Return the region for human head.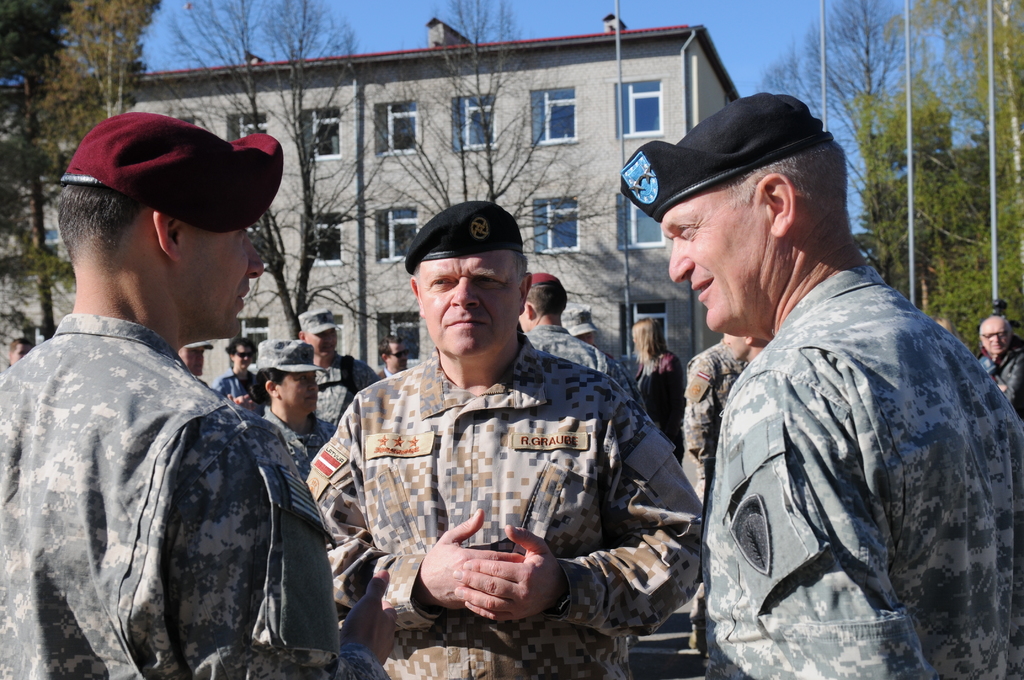
[621,89,874,340].
